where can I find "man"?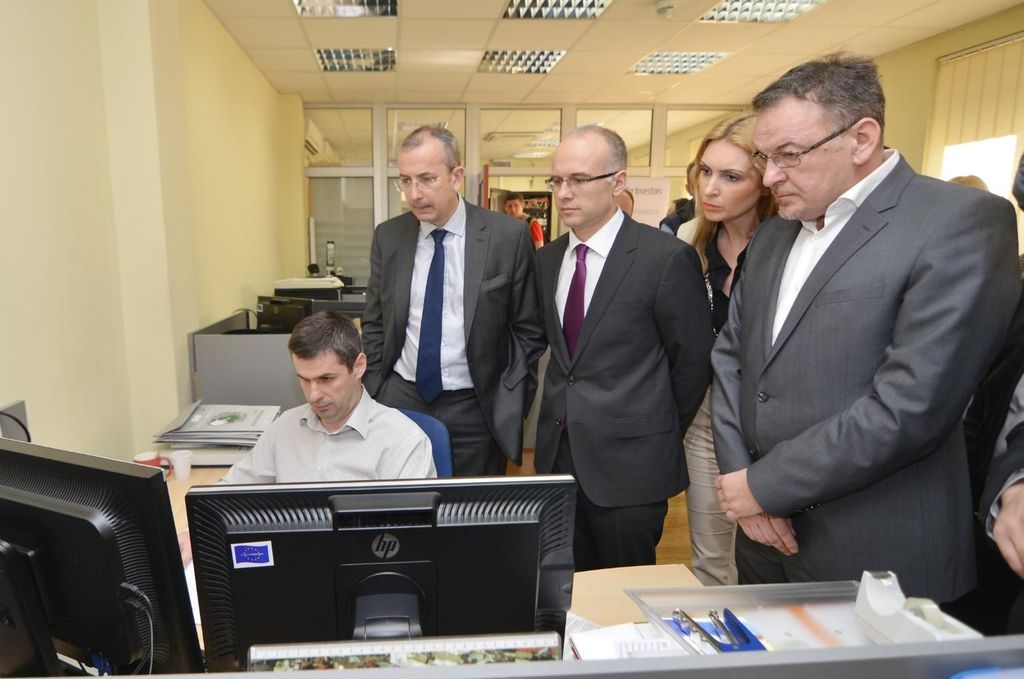
You can find it at select_region(173, 309, 436, 567).
